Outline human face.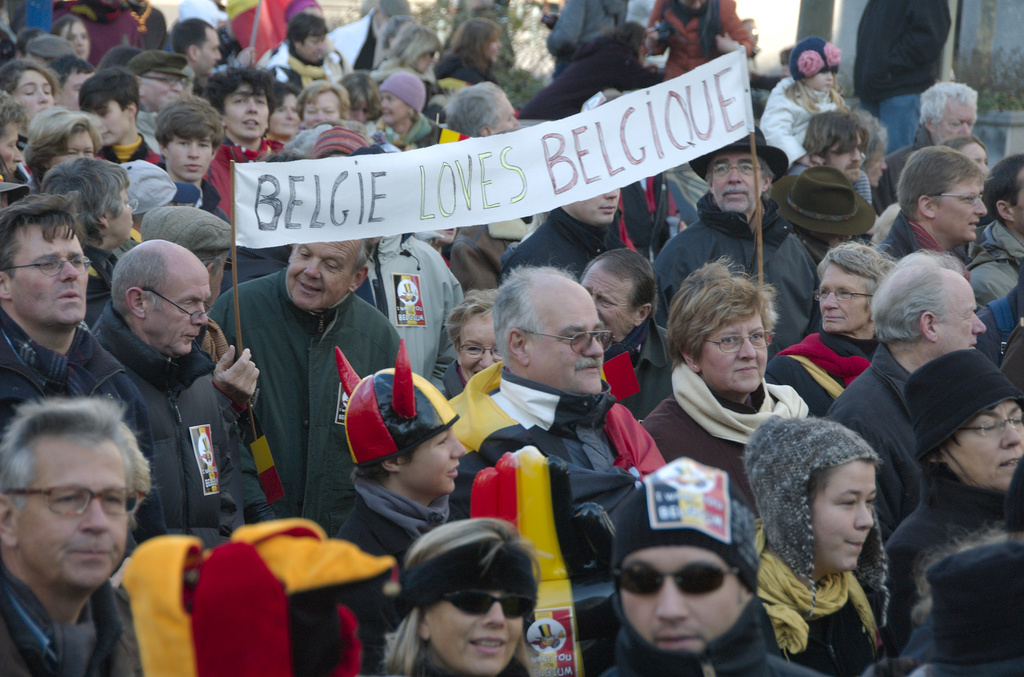
Outline: BBox(823, 124, 868, 183).
